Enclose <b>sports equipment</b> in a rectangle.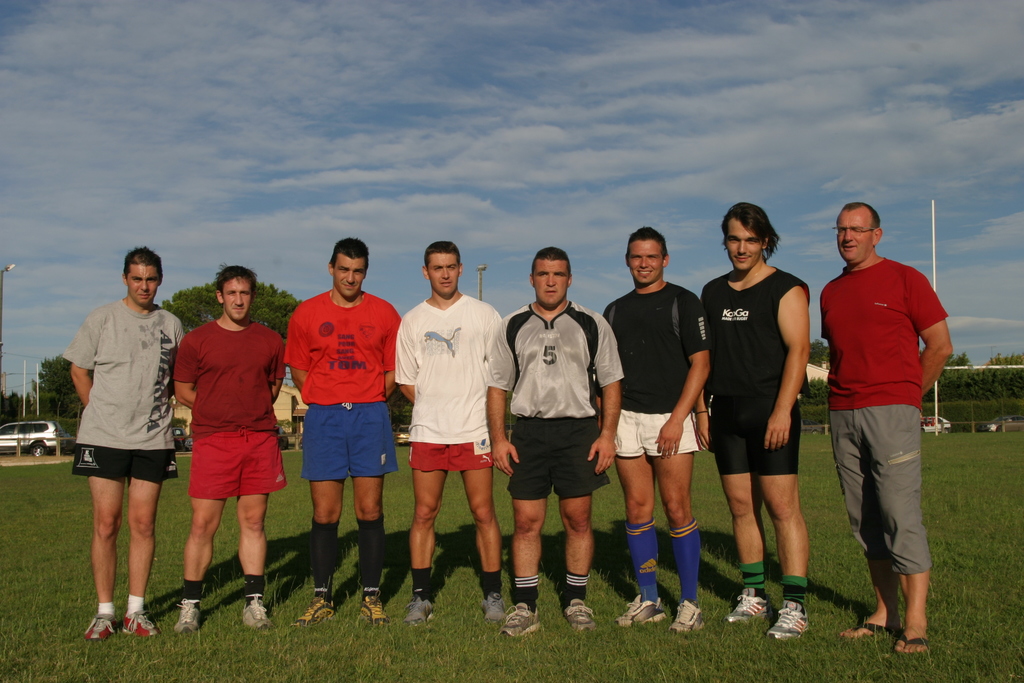
766:597:810:641.
